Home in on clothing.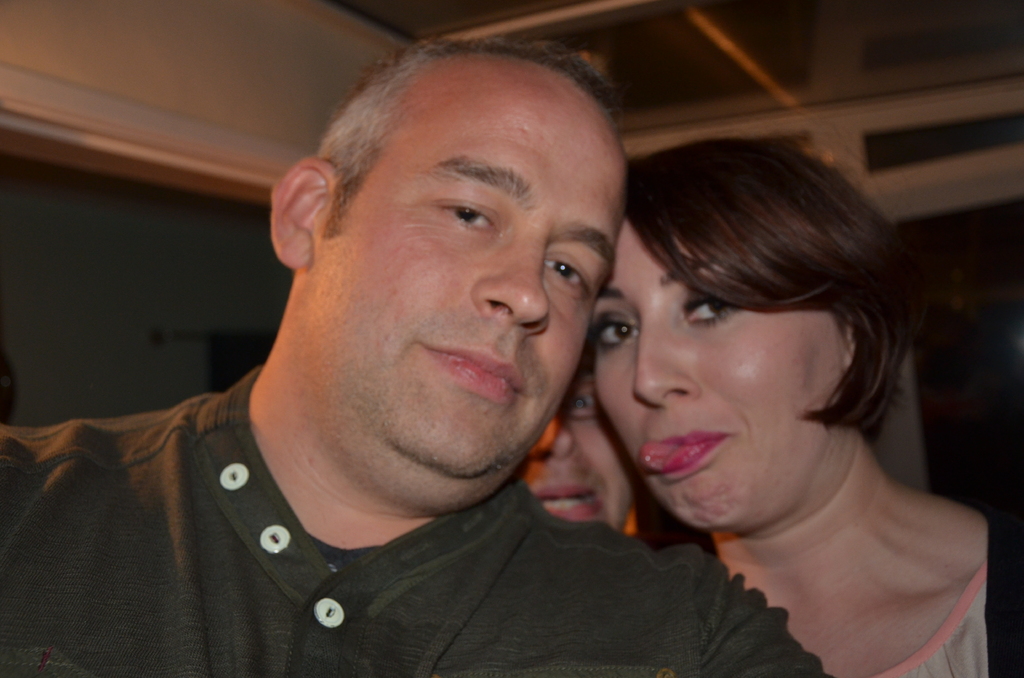
Homed in at 856:514:1023:677.
